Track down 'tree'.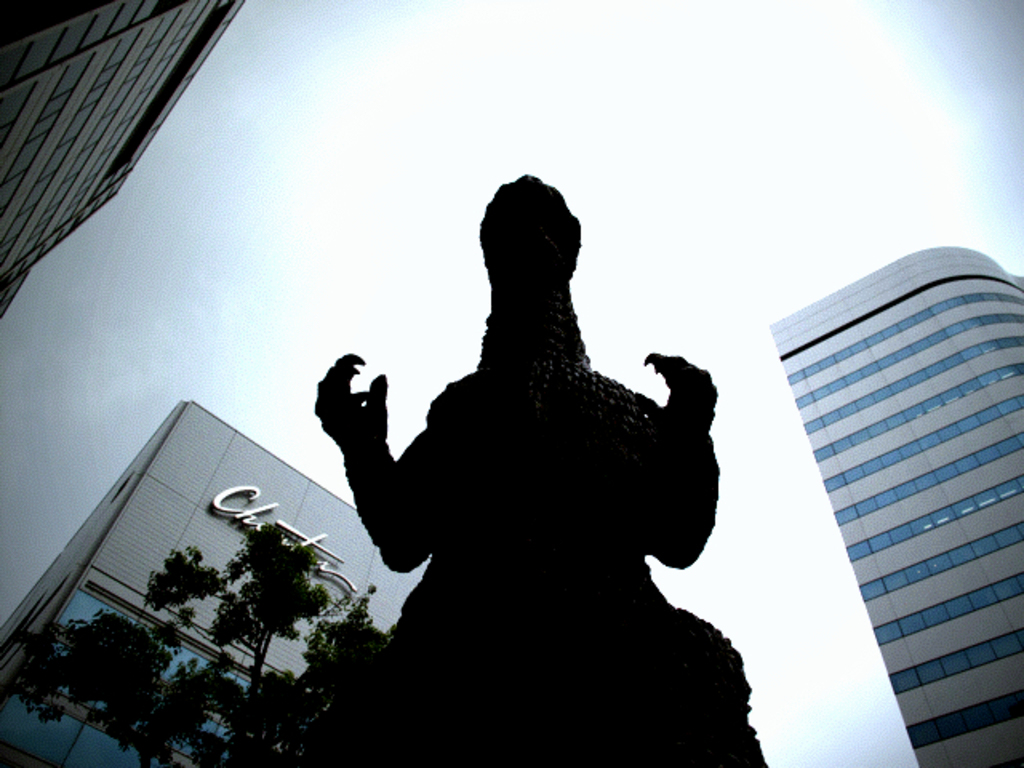
Tracked to x1=14 y1=522 x2=405 y2=766.
